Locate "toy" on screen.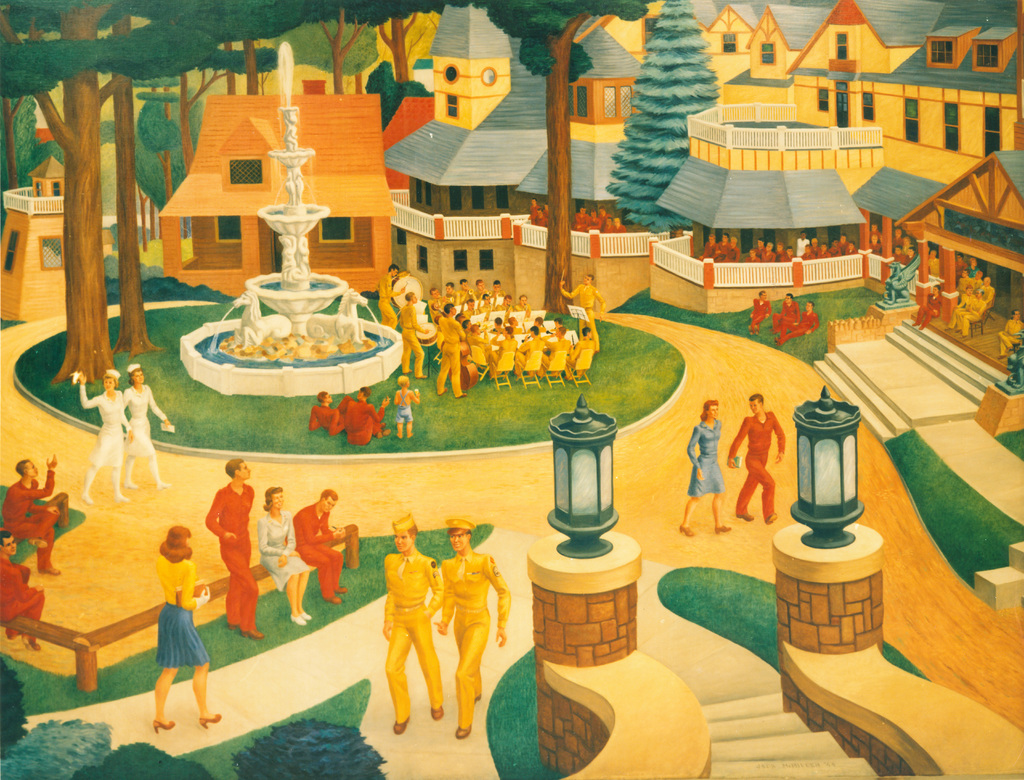
On screen at [left=186, top=455, right=268, bottom=642].
